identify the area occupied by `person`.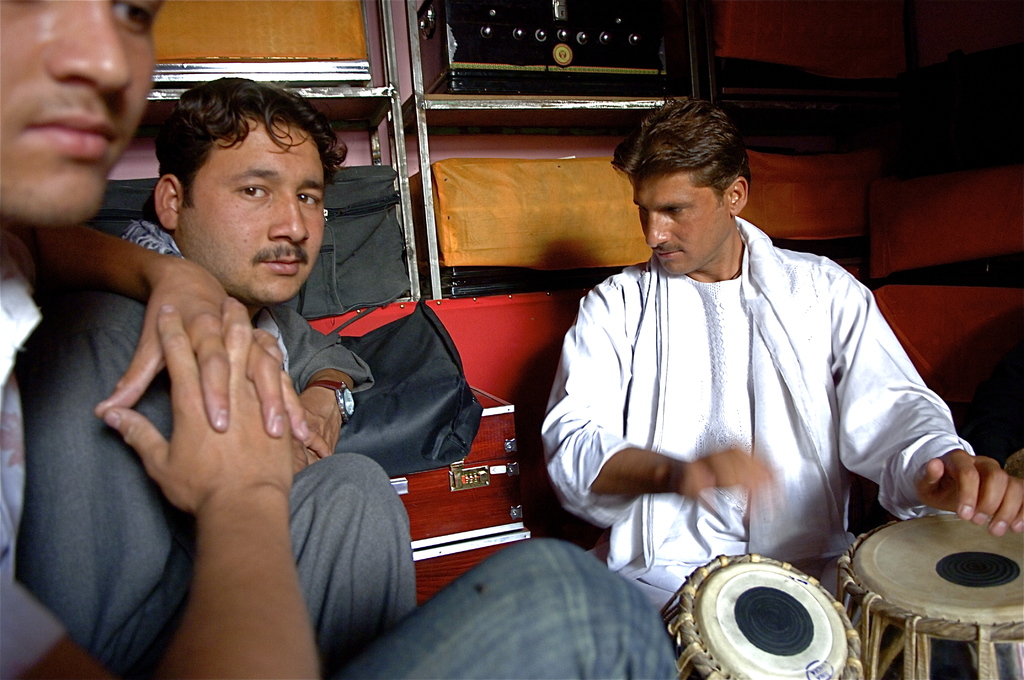
Area: [left=535, top=96, right=1023, bottom=621].
